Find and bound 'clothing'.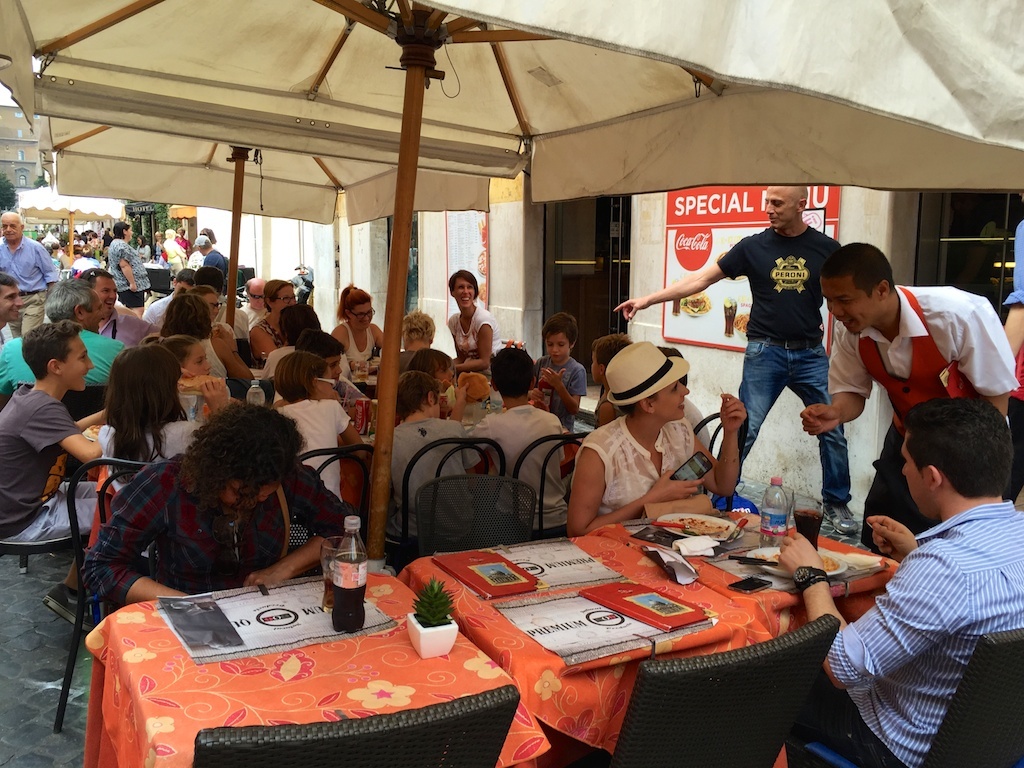
Bound: bbox=(823, 285, 1023, 548).
